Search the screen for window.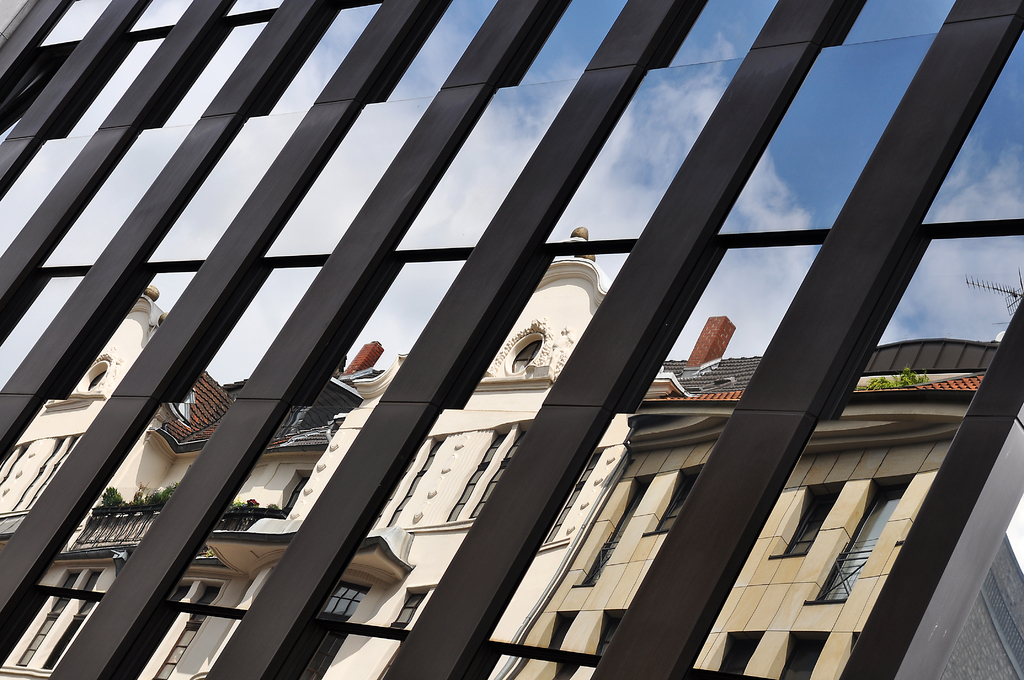
Found at l=0, t=570, r=110, b=676.
